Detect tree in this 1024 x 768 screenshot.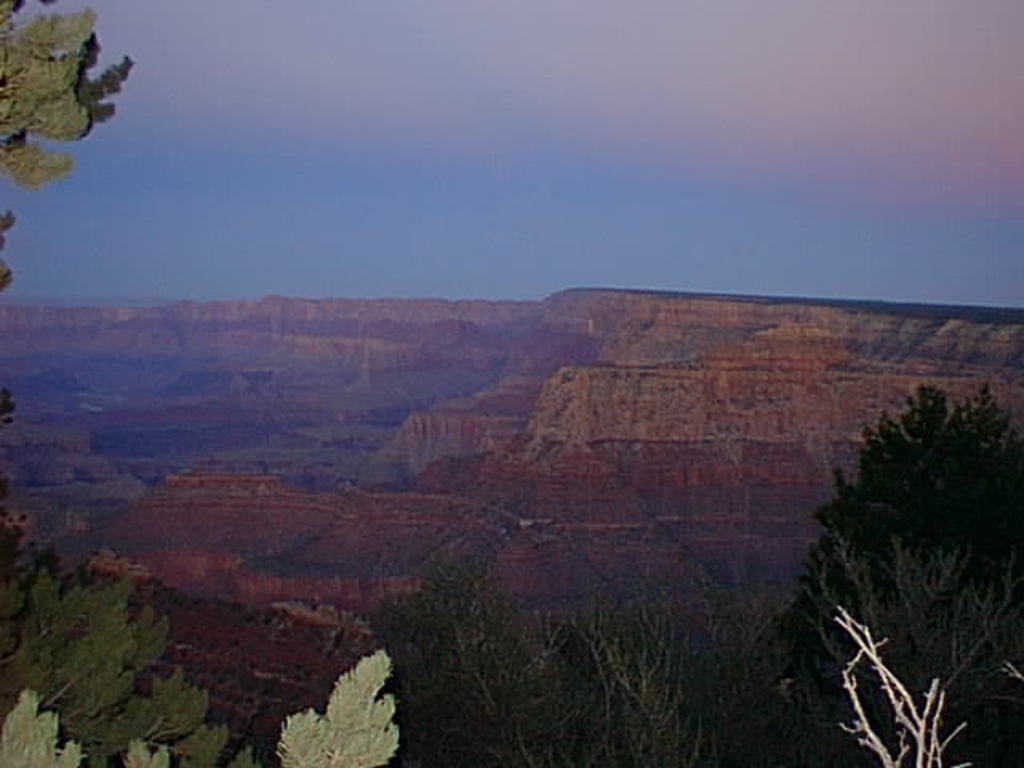
Detection: crop(766, 346, 1013, 728).
